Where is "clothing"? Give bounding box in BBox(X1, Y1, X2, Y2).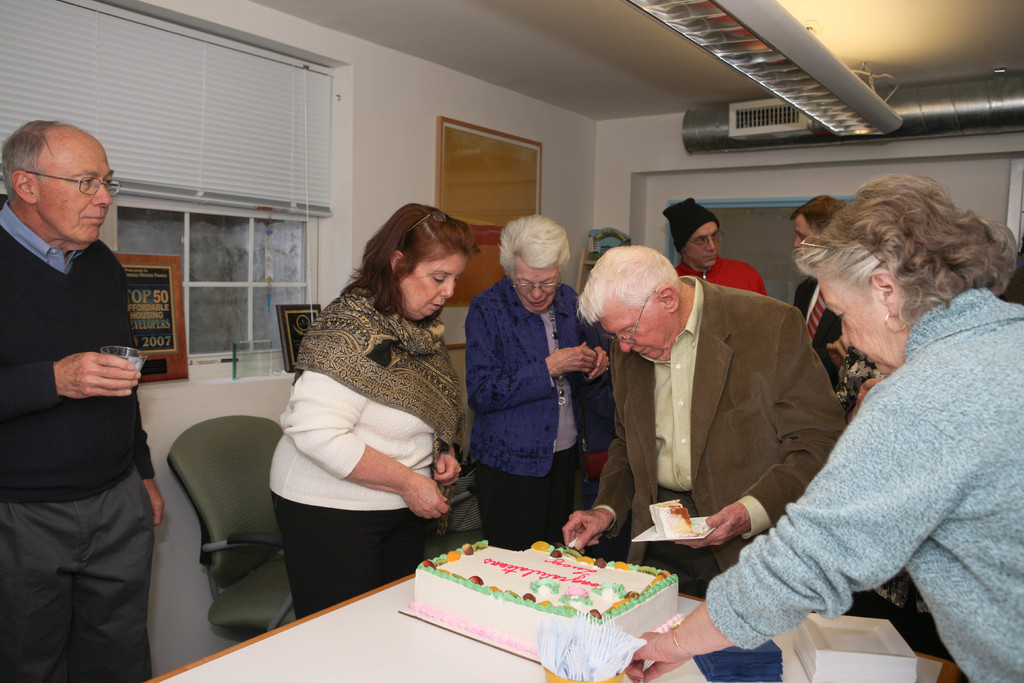
BBox(0, 199, 159, 682).
